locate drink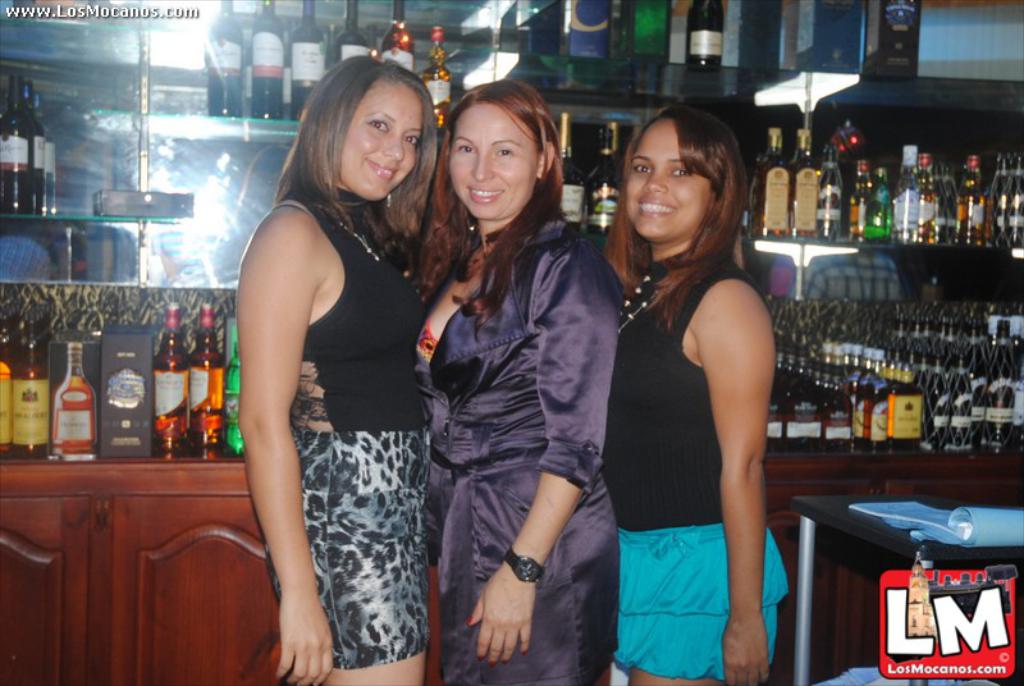
<bbox>14, 316, 50, 458</bbox>
